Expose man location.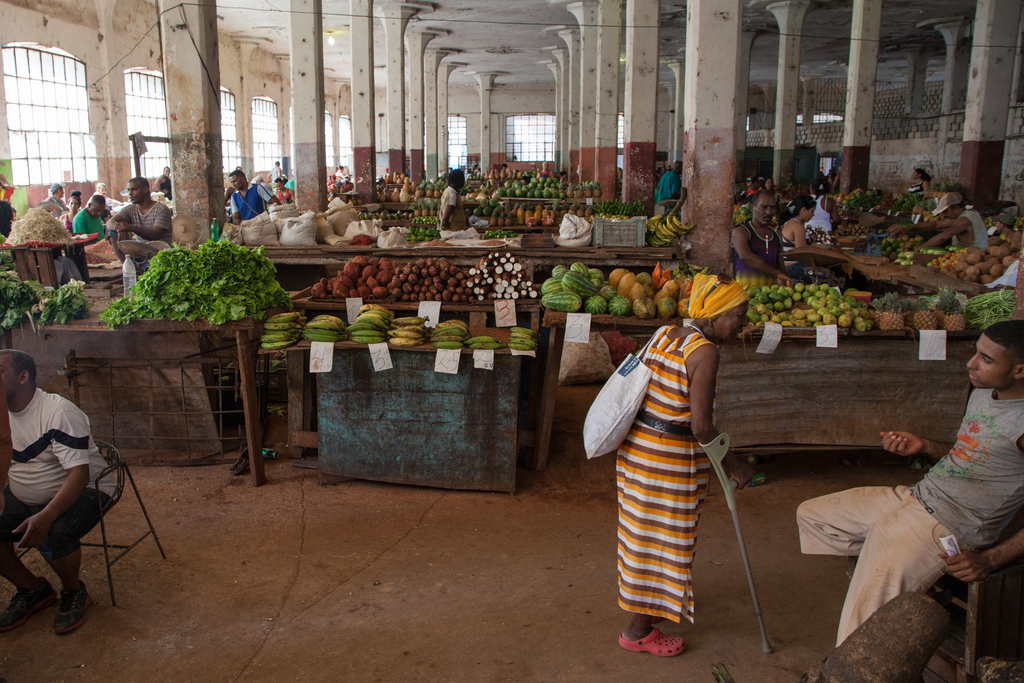
Exposed at box(73, 193, 105, 241).
